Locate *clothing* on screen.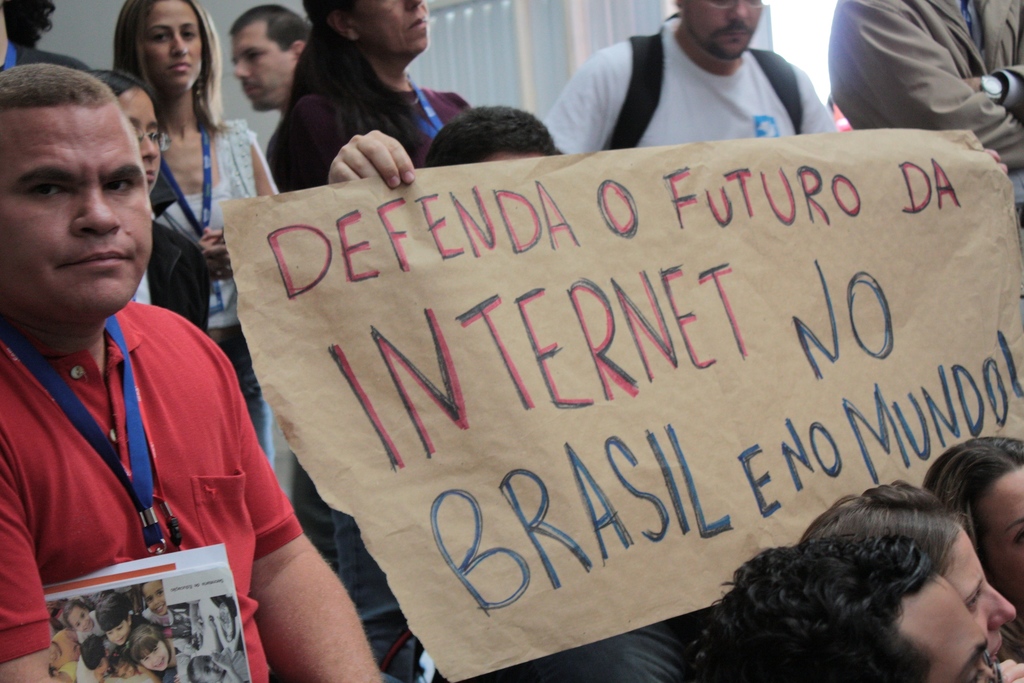
On screen at bbox=(268, 72, 476, 201).
